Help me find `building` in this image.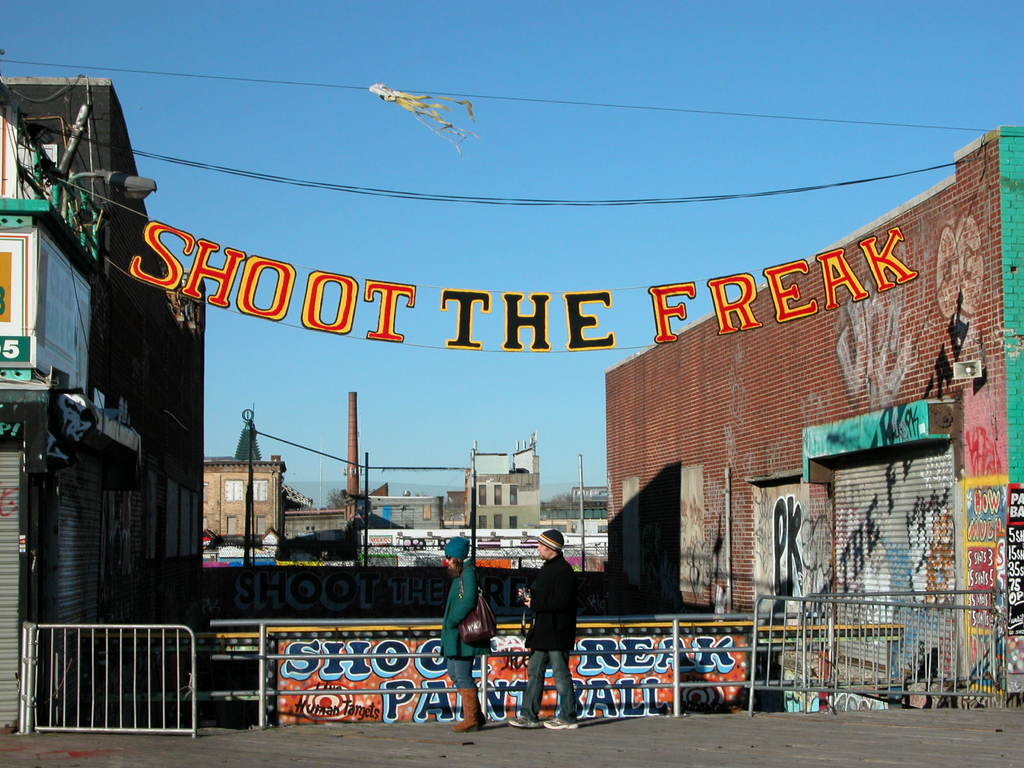
Found it: x1=449, y1=435, x2=543, y2=532.
